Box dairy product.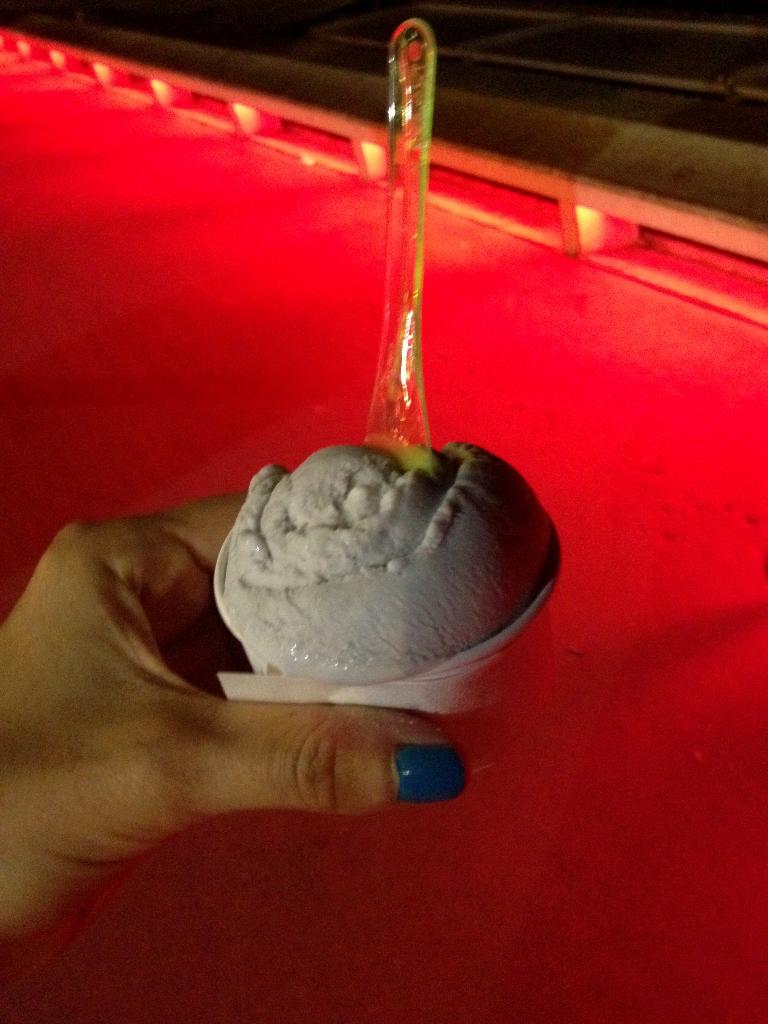
crop(217, 433, 560, 684).
